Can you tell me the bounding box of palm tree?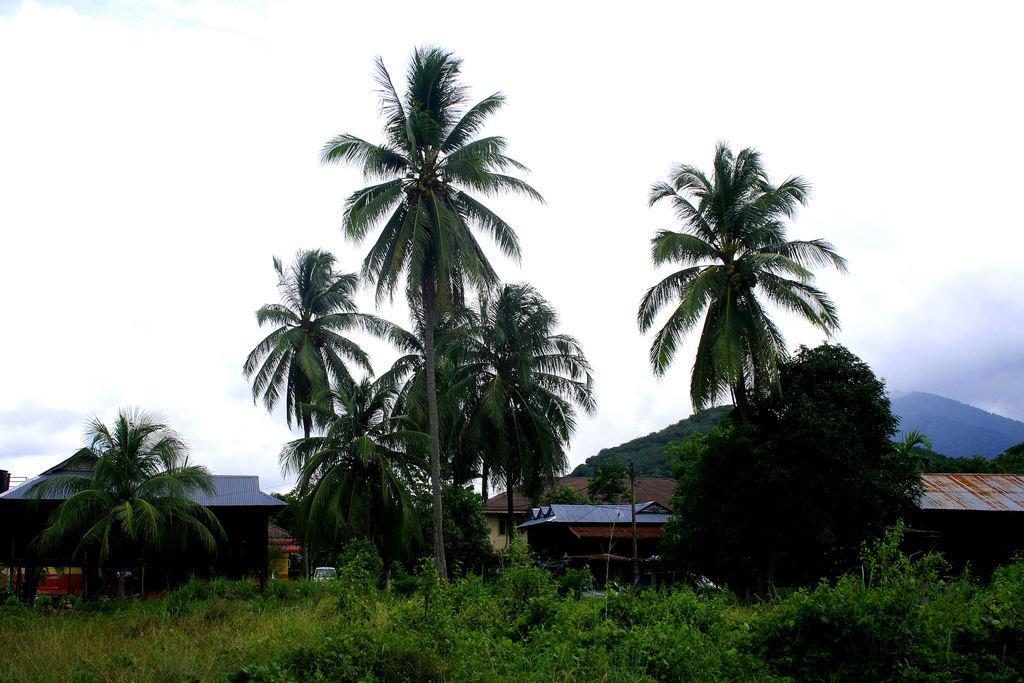
detection(448, 285, 611, 500).
